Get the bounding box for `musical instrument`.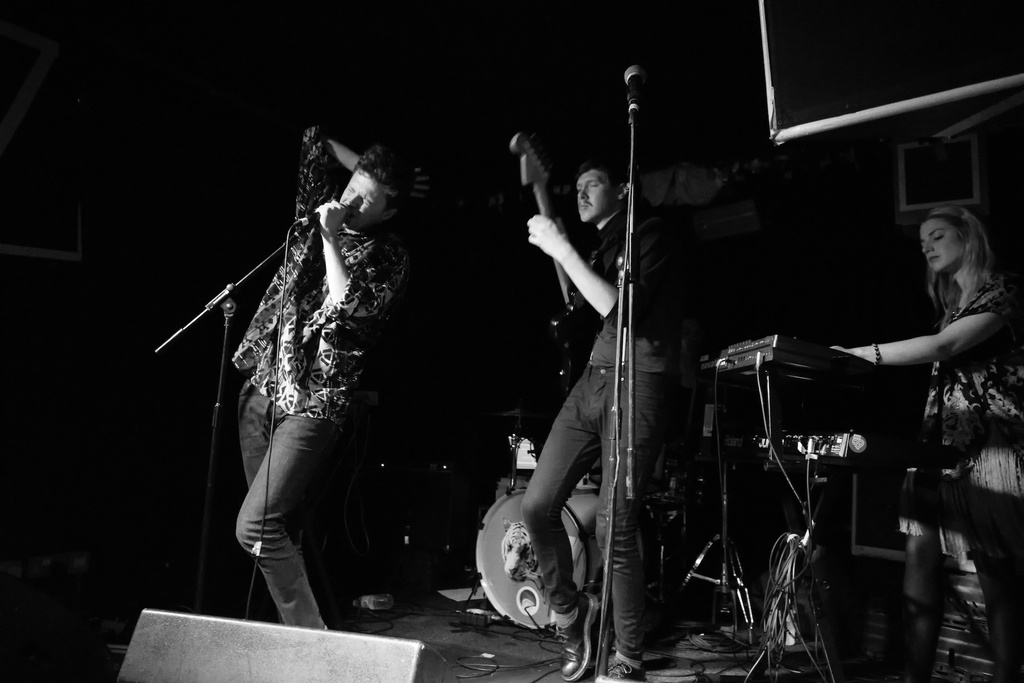
bbox=[477, 482, 603, 634].
